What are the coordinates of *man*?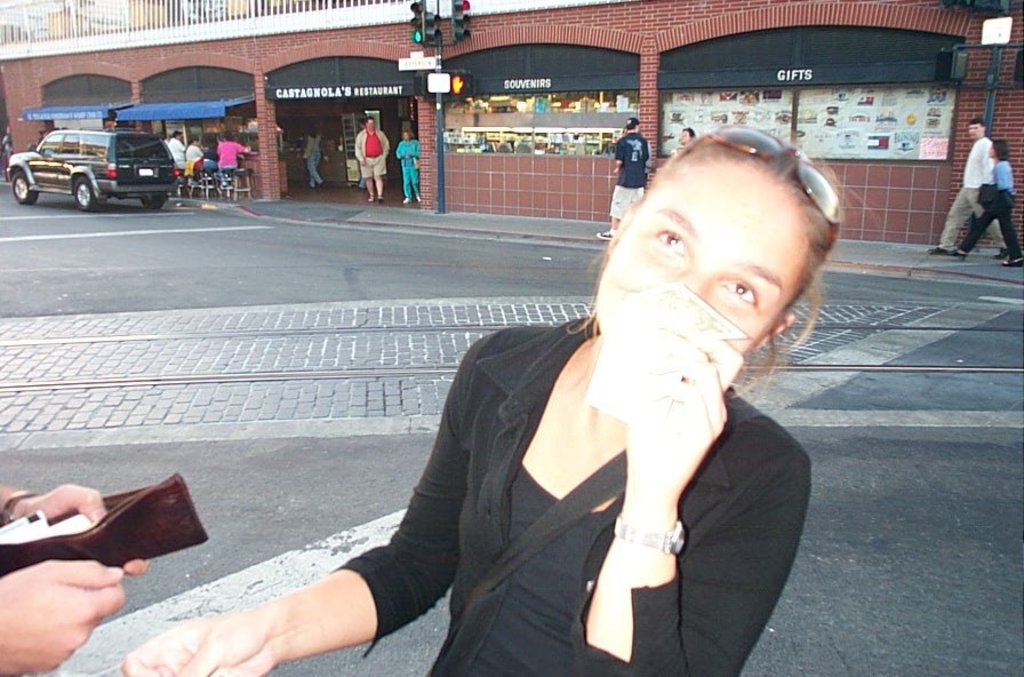
681 119 694 144.
